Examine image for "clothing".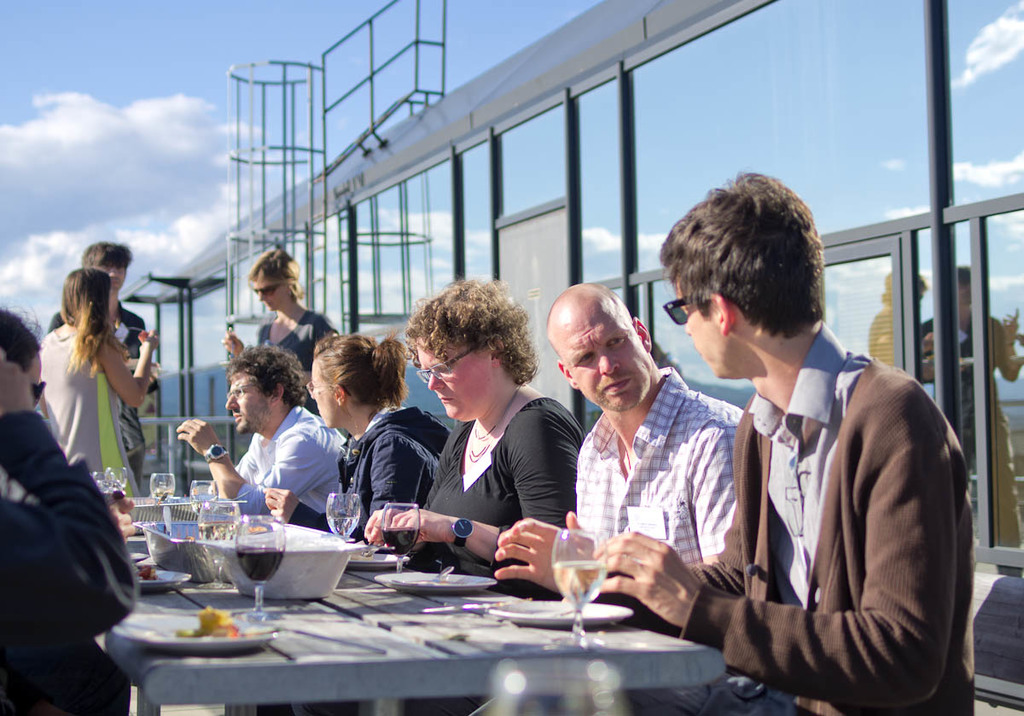
Examination result: [left=246, top=306, right=340, bottom=375].
